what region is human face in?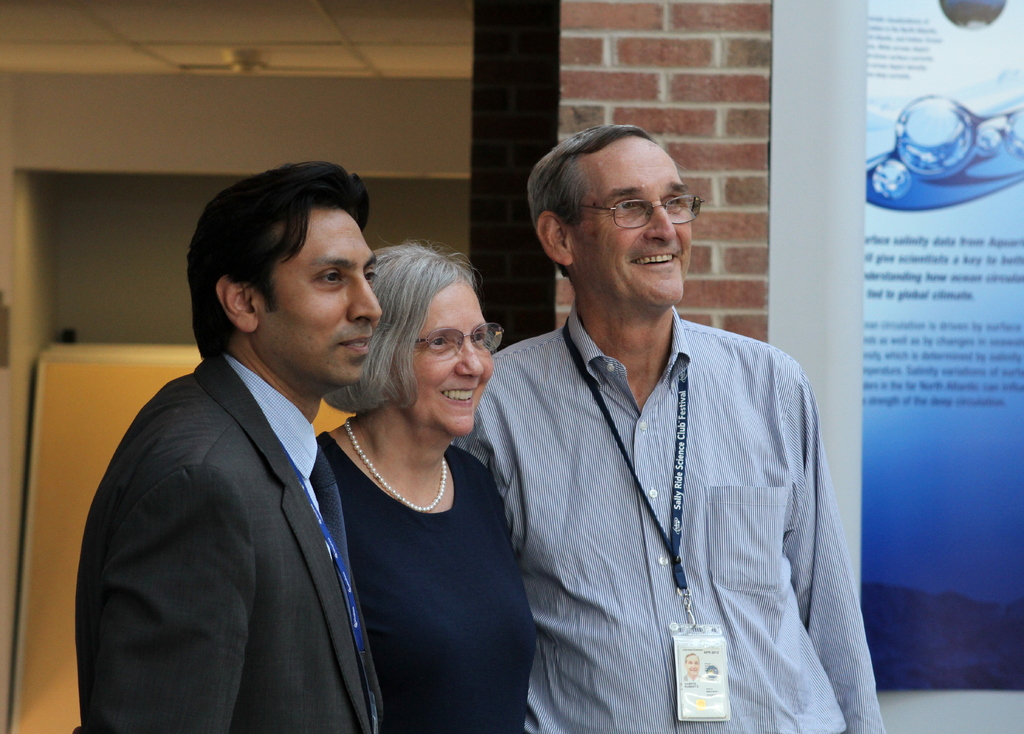
region(378, 273, 499, 440).
